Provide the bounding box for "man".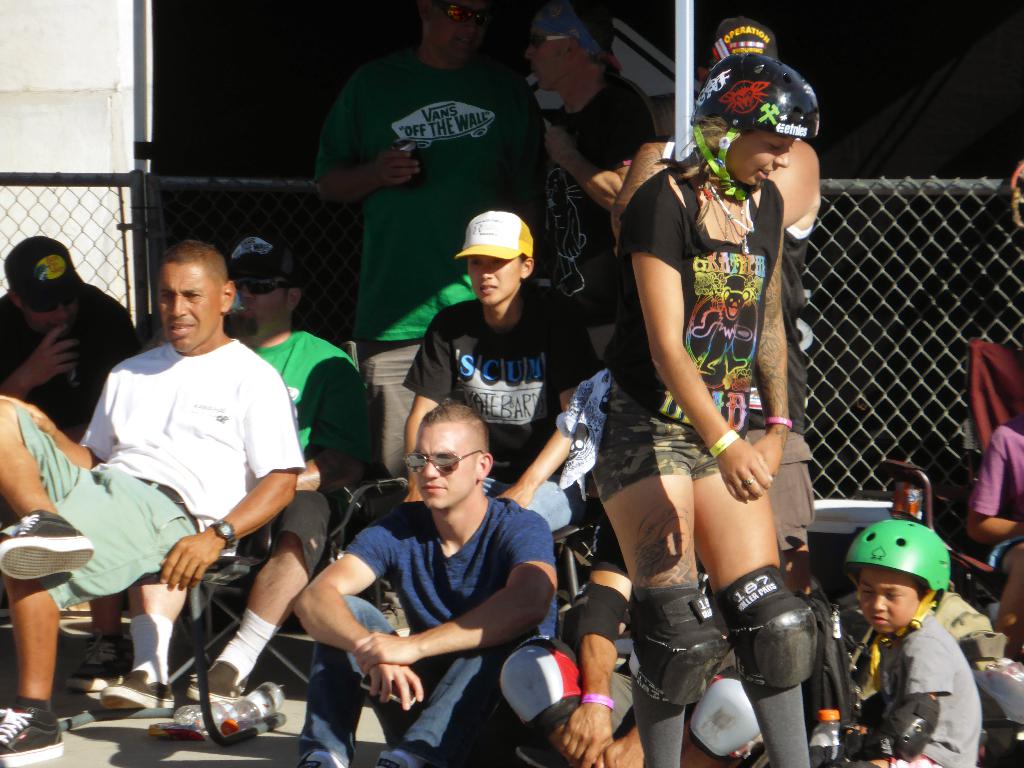
<region>322, 0, 547, 491</region>.
